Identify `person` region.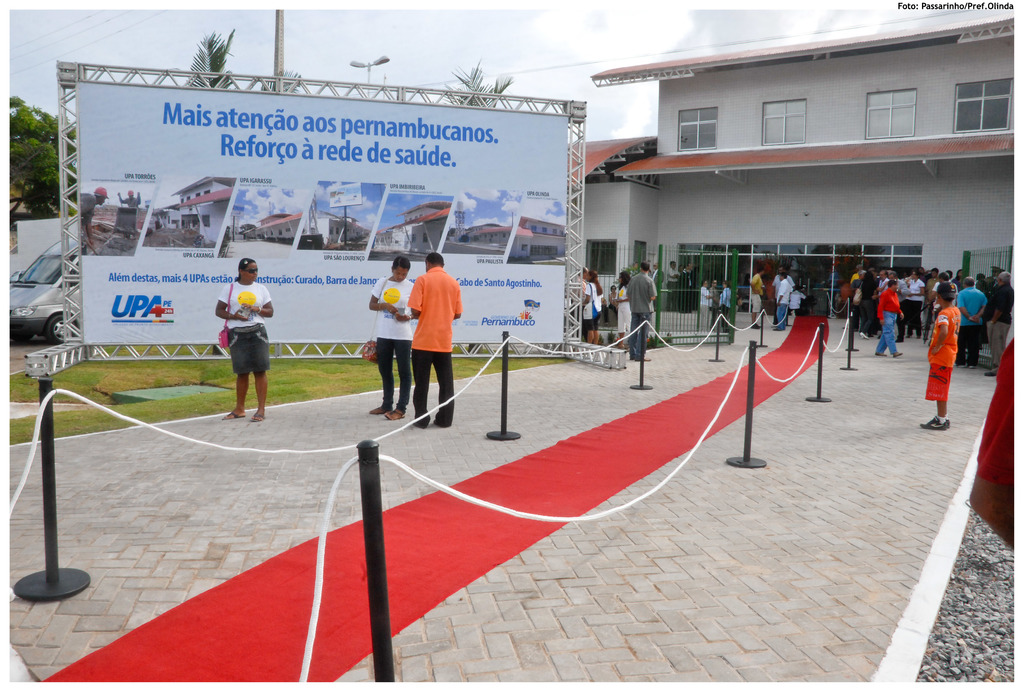
Region: bbox(717, 277, 732, 333).
